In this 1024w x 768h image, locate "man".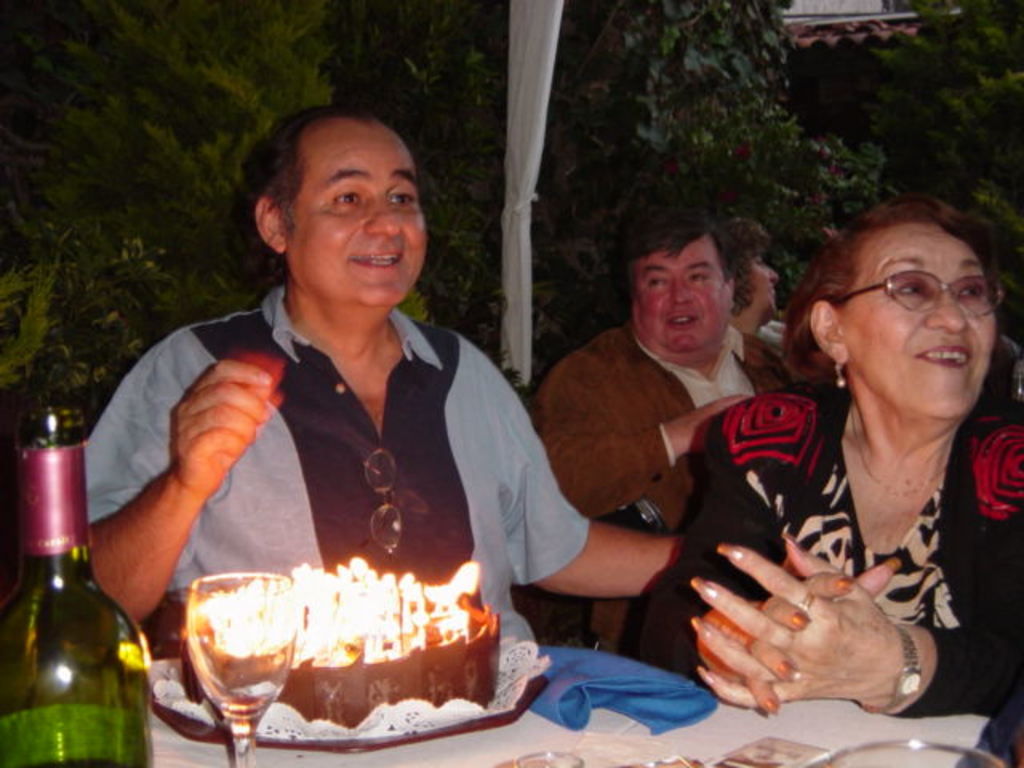
Bounding box: crop(77, 115, 582, 726).
